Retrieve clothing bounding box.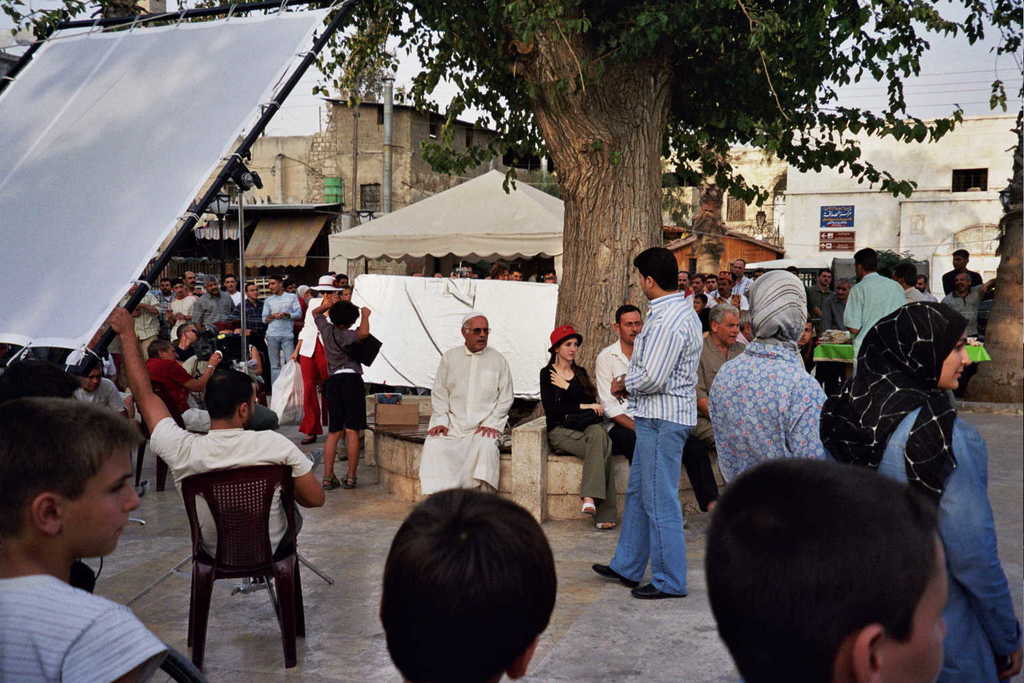
Bounding box: [824, 394, 1023, 682].
